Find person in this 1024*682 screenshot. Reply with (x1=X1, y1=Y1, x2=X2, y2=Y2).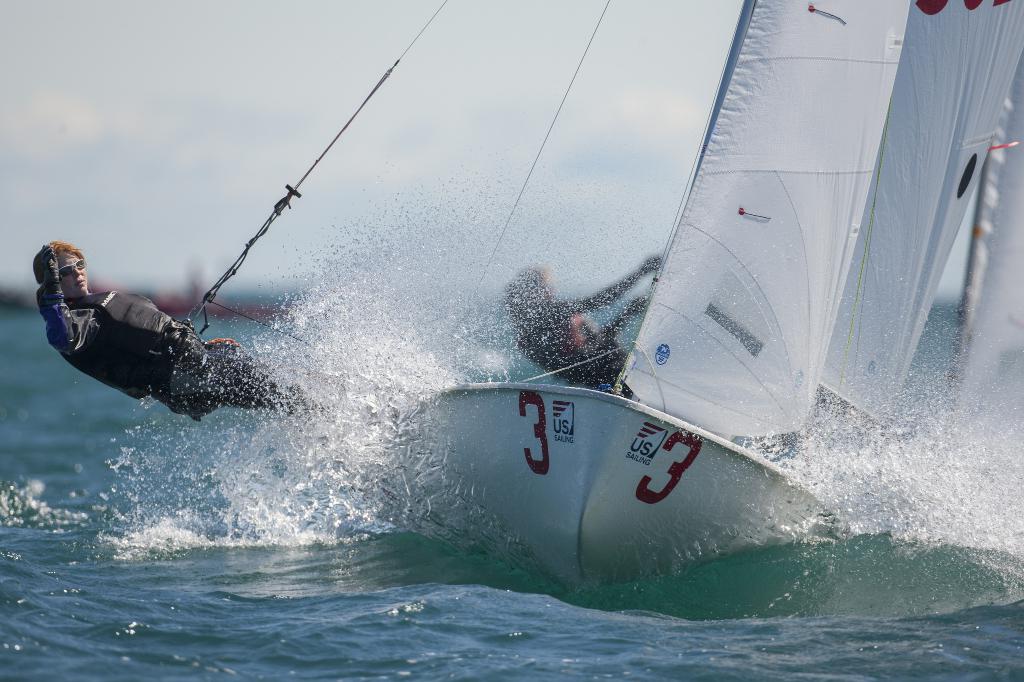
(x1=31, y1=205, x2=280, y2=442).
